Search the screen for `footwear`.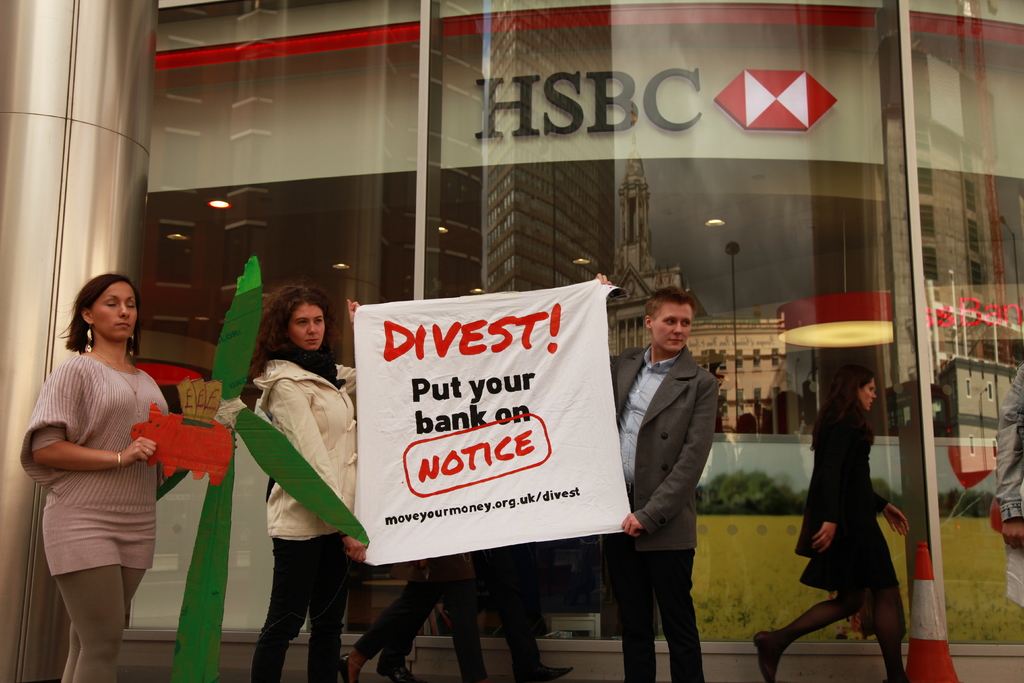
Found at pyautogui.locateOnScreen(380, 664, 416, 682).
